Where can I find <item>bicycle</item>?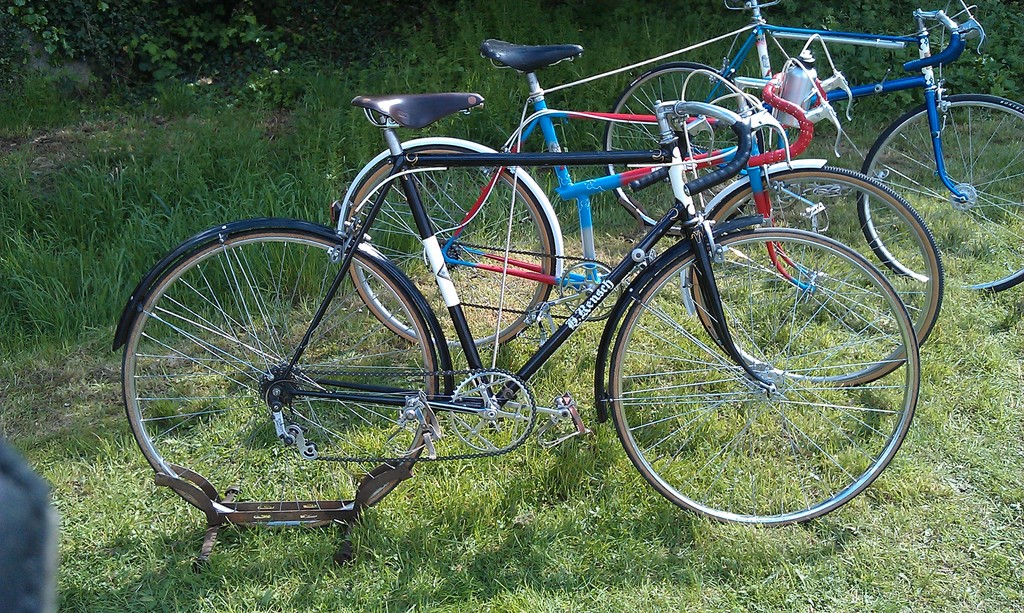
You can find it at [602,0,1023,292].
